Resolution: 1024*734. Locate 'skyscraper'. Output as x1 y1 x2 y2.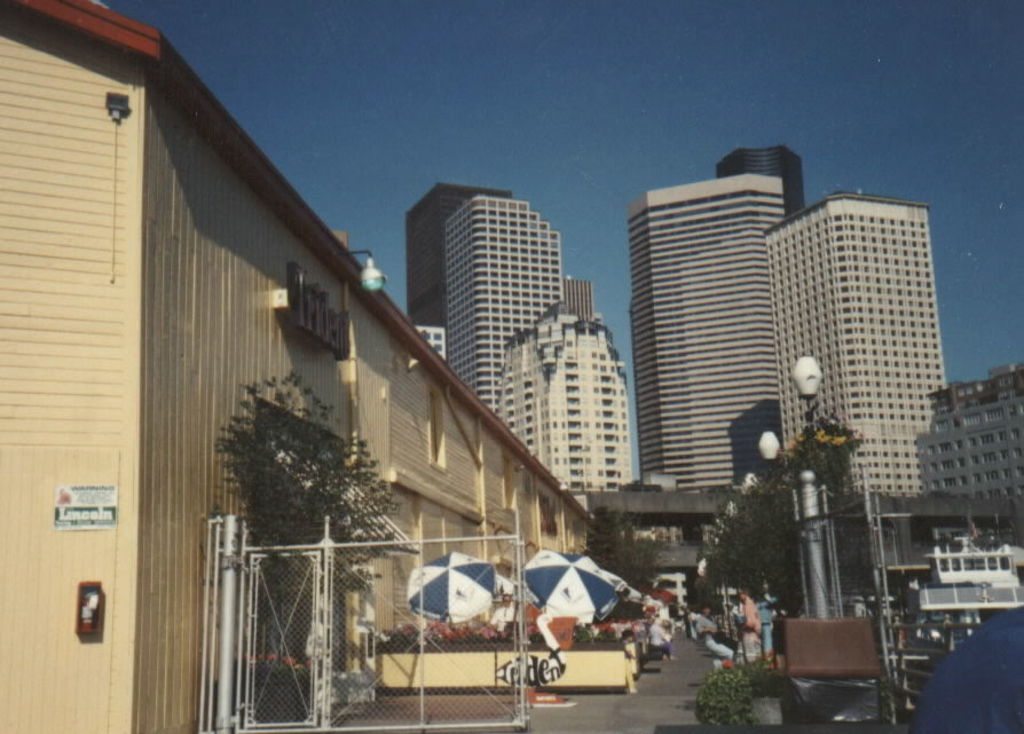
710 148 805 224.
